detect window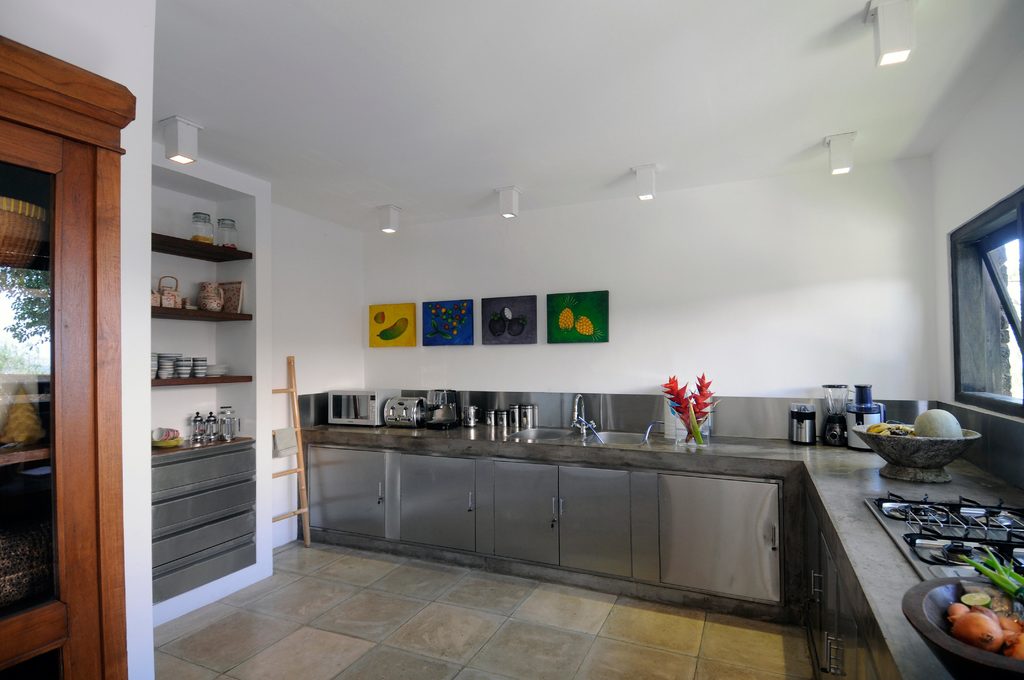
[left=953, top=197, right=1016, bottom=409]
